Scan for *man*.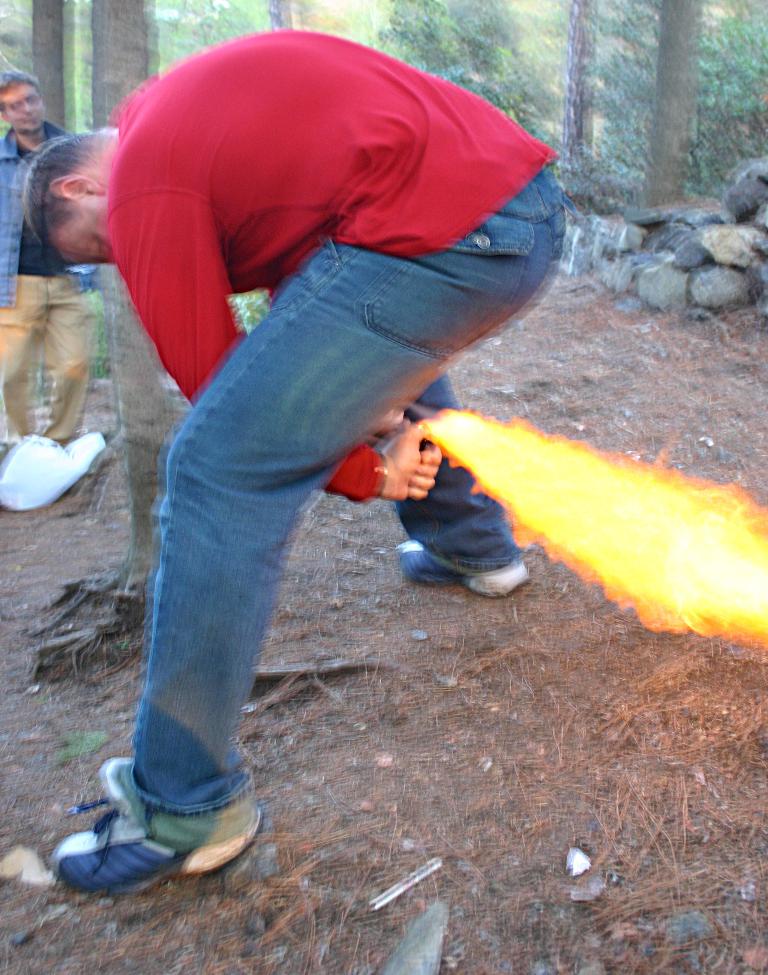
Scan result: [left=0, top=57, right=80, bottom=444].
